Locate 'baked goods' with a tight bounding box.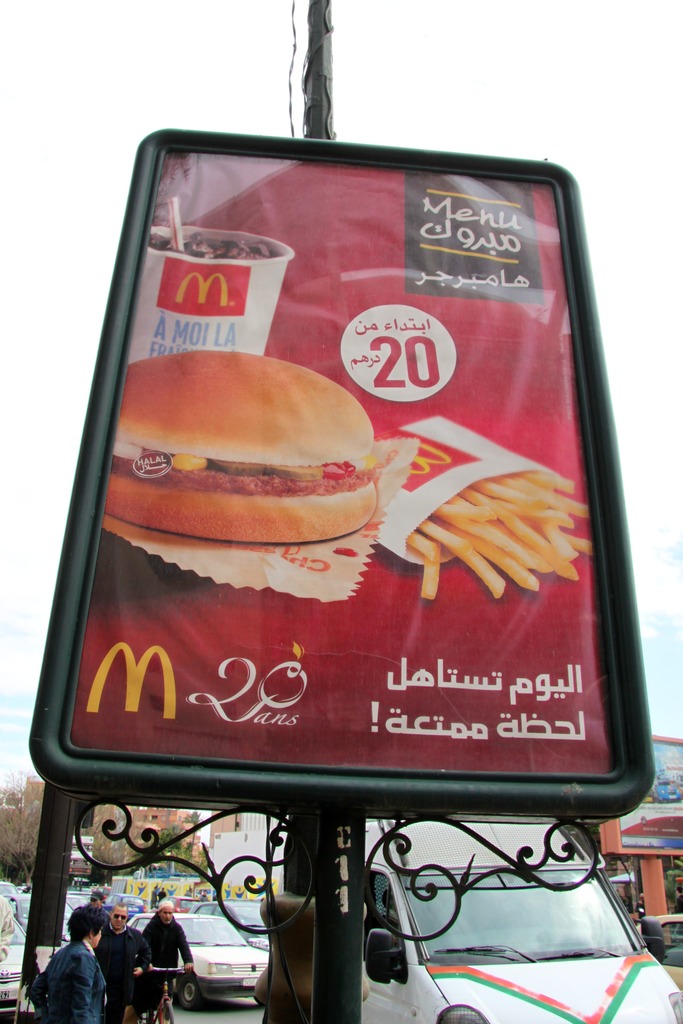
106 340 381 543.
